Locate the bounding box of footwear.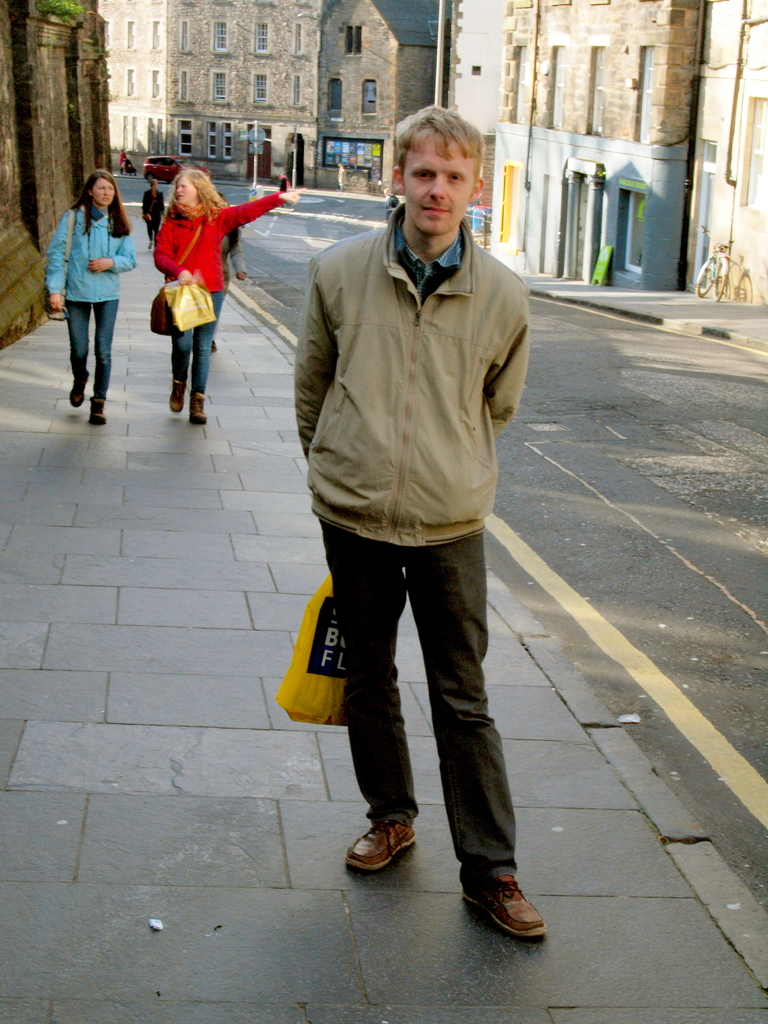
Bounding box: box=[88, 393, 102, 426].
